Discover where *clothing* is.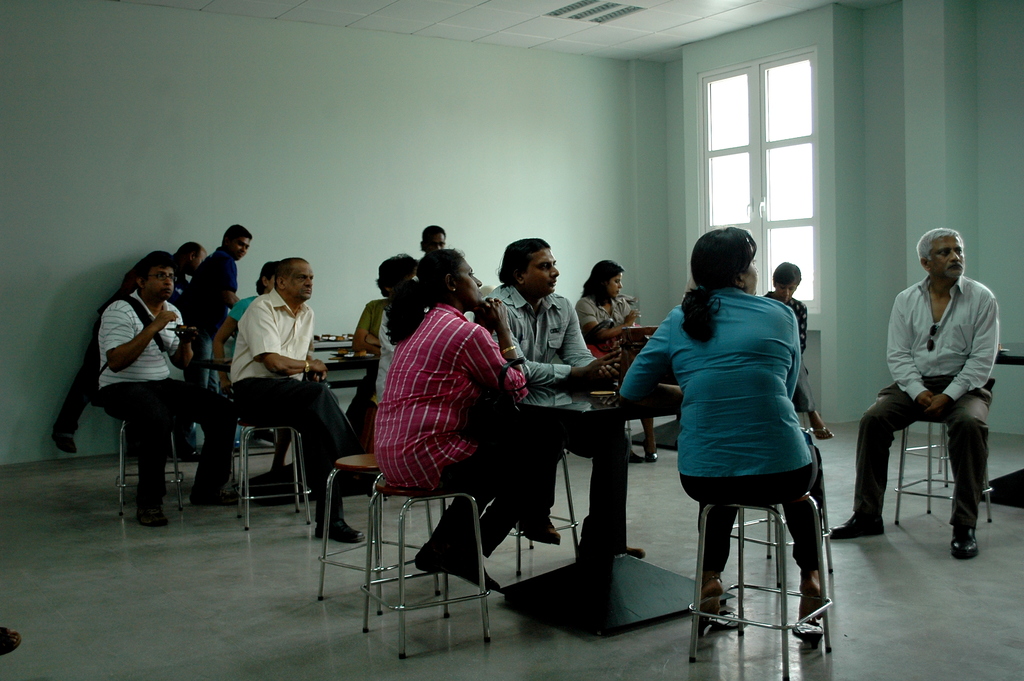
Discovered at x1=852 y1=277 x2=1000 y2=520.
